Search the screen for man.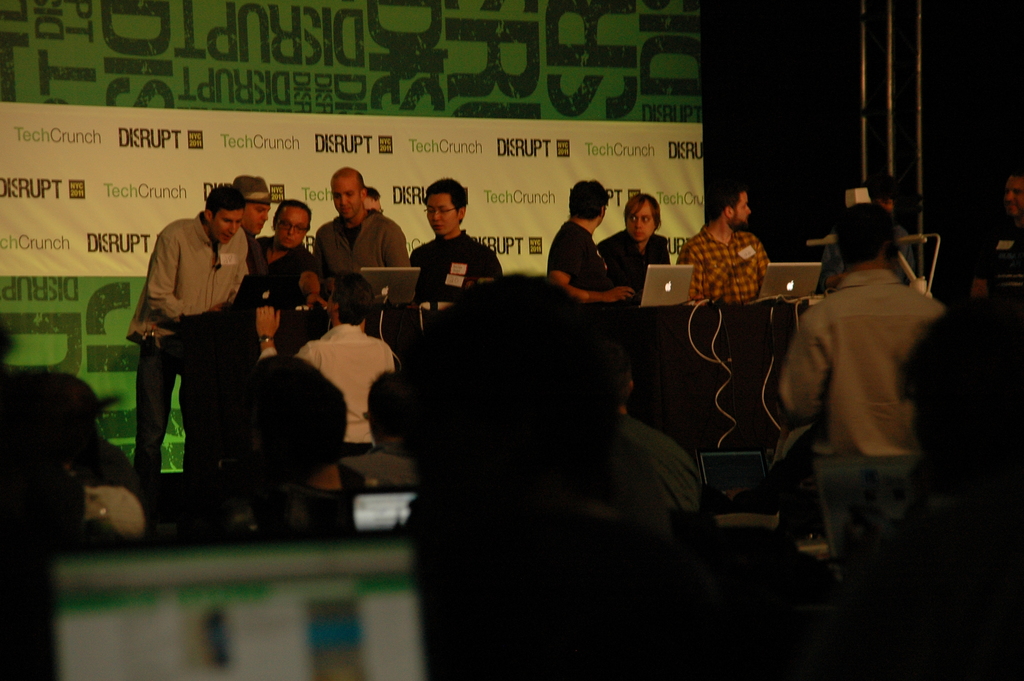
Found at select_region(598, 193, 671, 293).
